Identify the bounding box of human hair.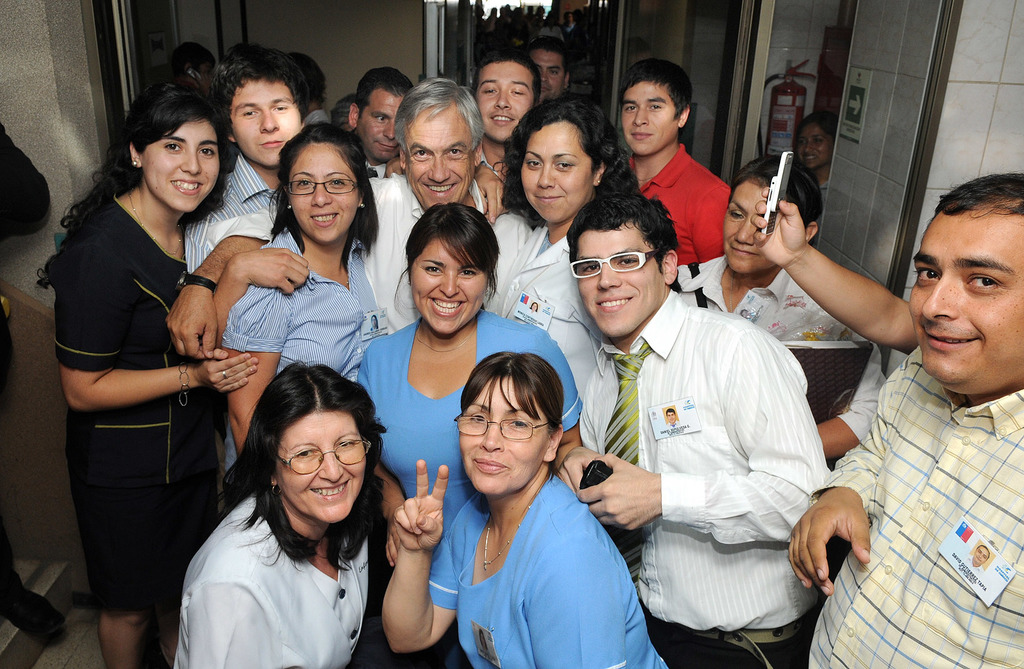
left=373, top=192, right=494, bottom=321.
